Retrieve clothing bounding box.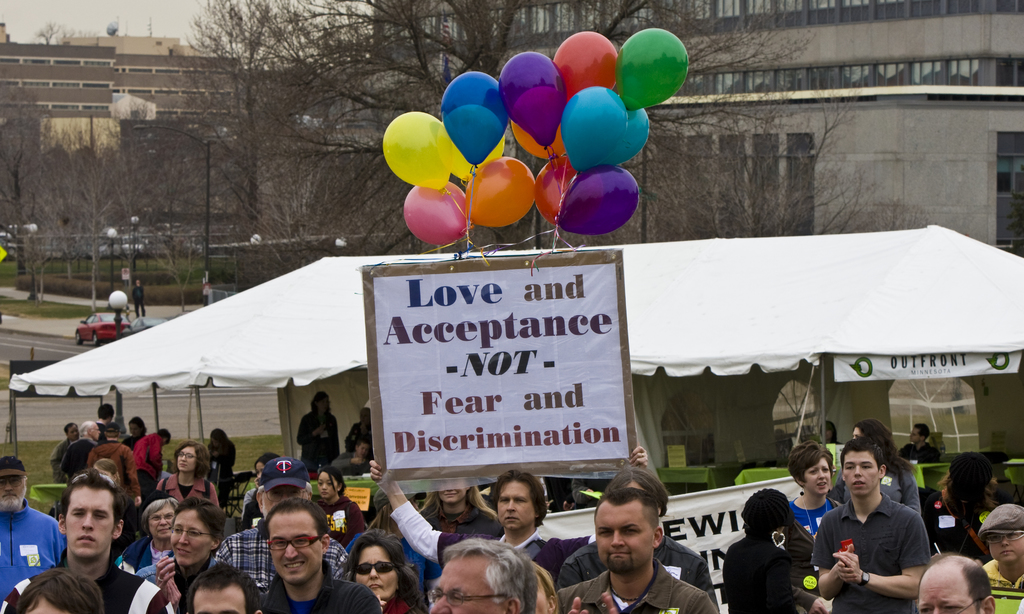
Bounding box: detection(724, 484, 796, 613).
